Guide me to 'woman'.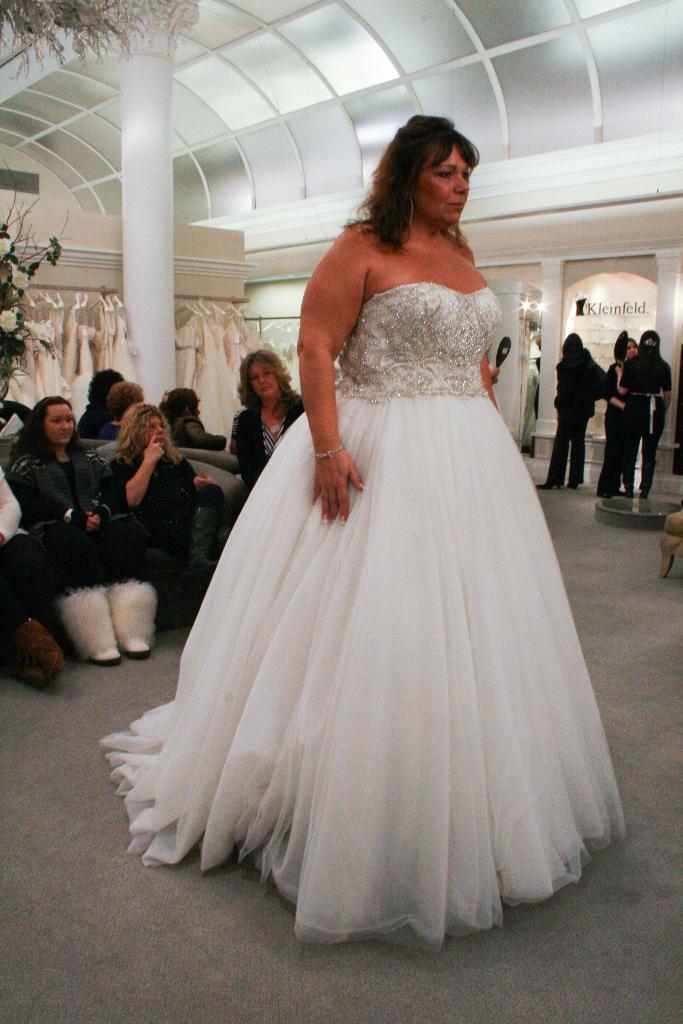
Guidance: x1=613, y1=326, x2=672, y2=501.
